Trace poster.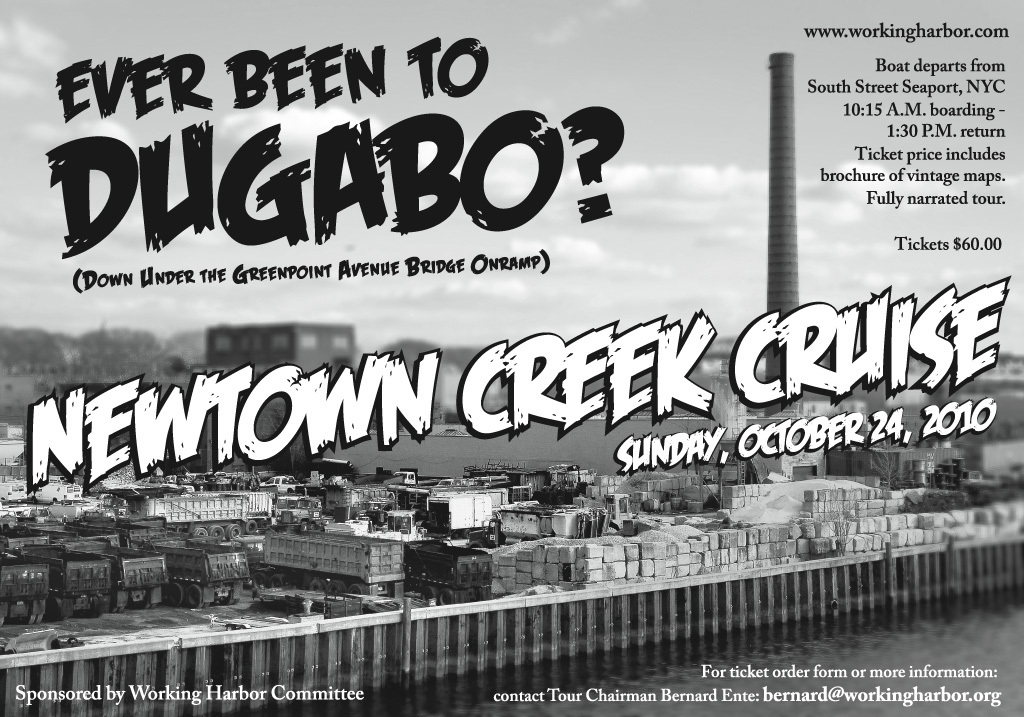
Traced to BBox(0, 0, 1023, 716).
